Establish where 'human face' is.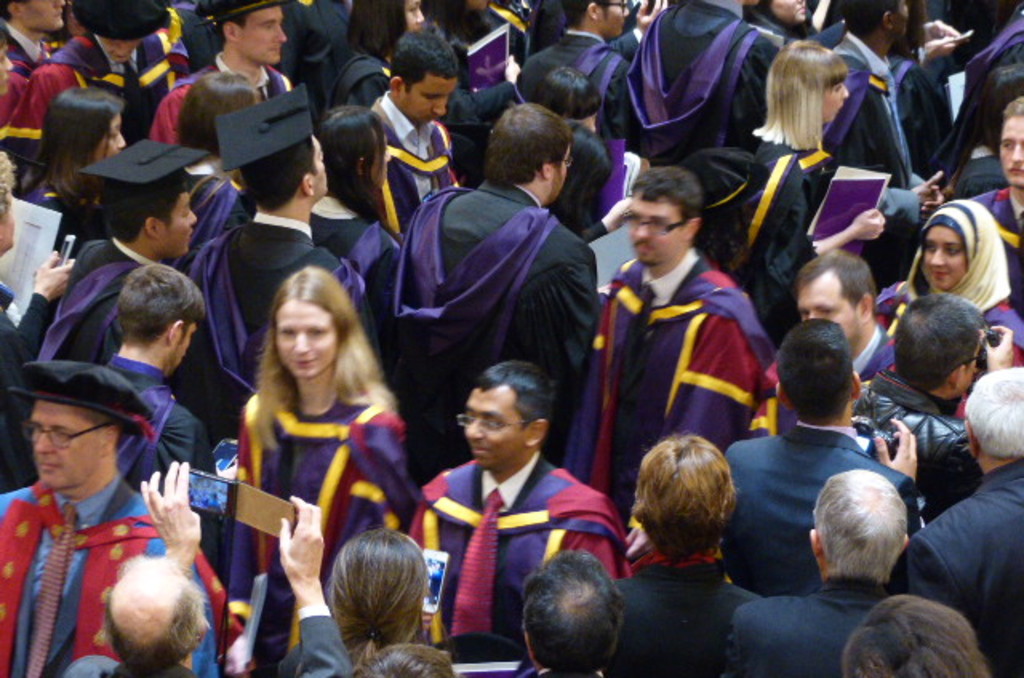
Established at bbox(634, 192, 683, 262).
